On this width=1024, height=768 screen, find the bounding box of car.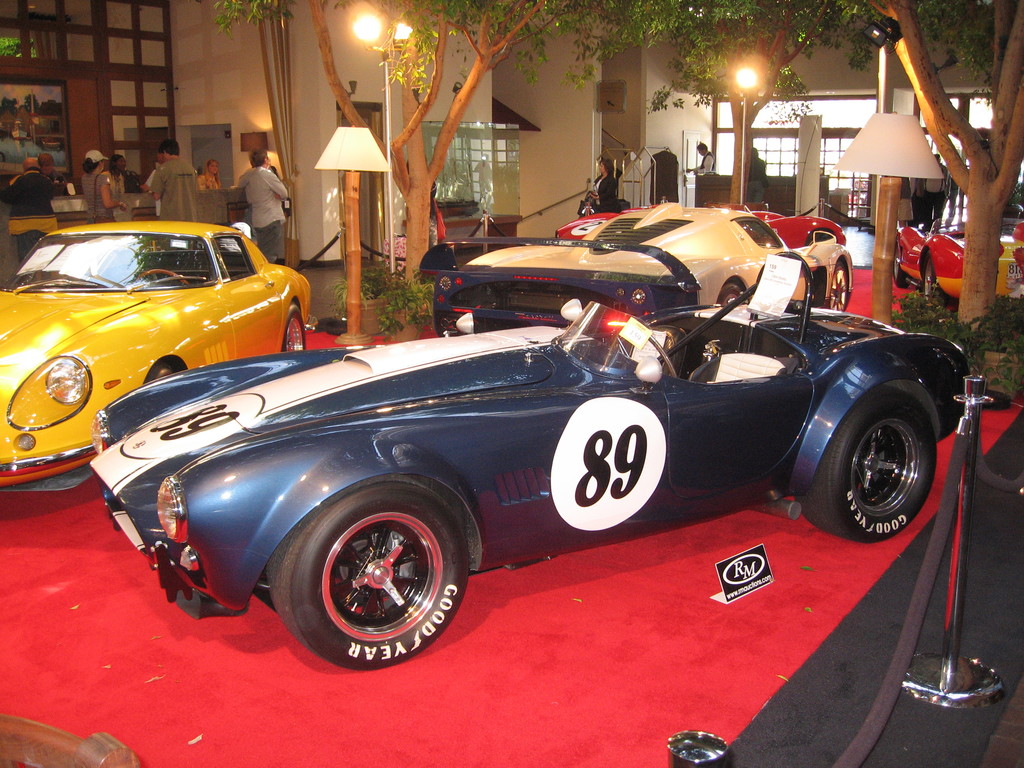
Bounding box: locate(884, 220, 1023, 315).
